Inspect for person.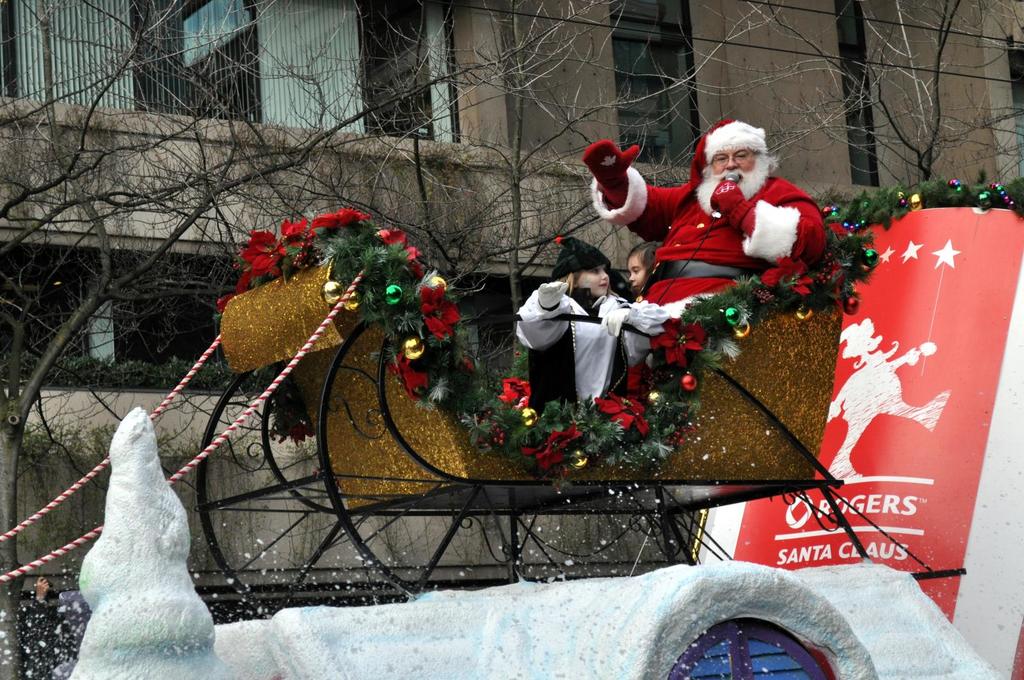
Inspection: [x1=815, y1=296, x2=951, y2=489].
